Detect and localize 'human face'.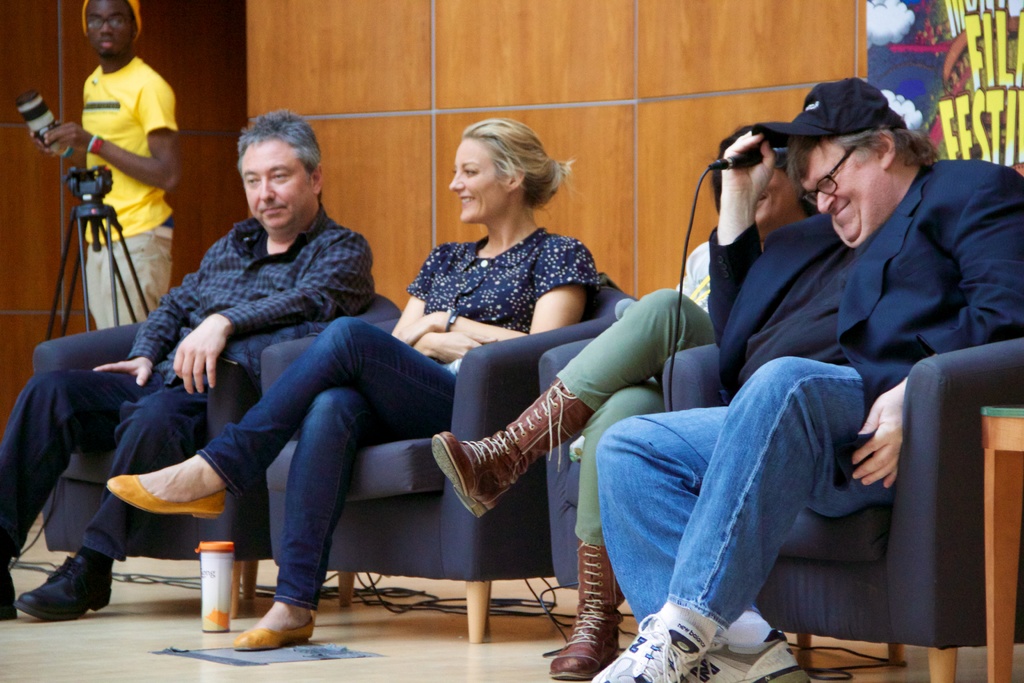
Localized at [x1=755, y1=170, x2=805, y2=231].
